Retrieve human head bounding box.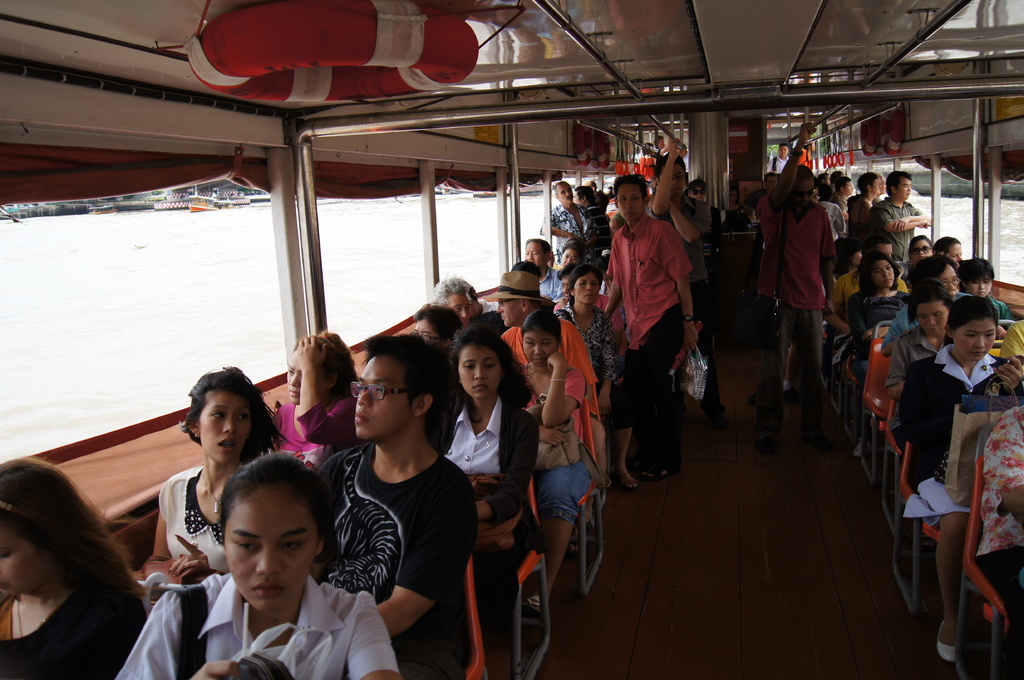
Bounding box: {"x1": 198, "y1": 470, "x2": 331, "y2": 606}.
